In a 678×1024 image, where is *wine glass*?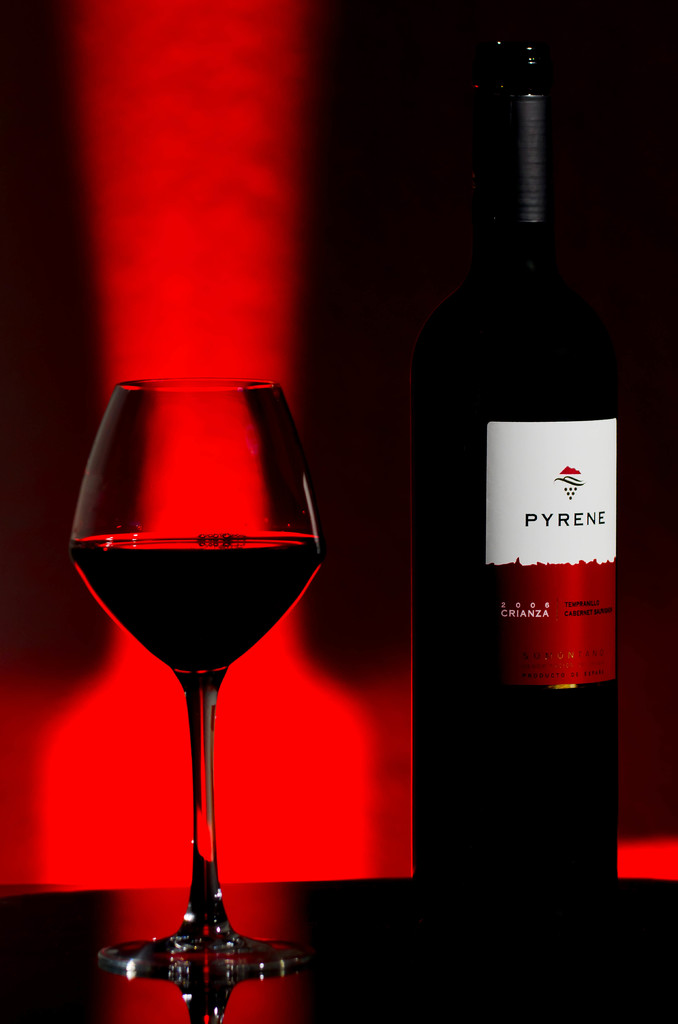
(66,381,319,988).
